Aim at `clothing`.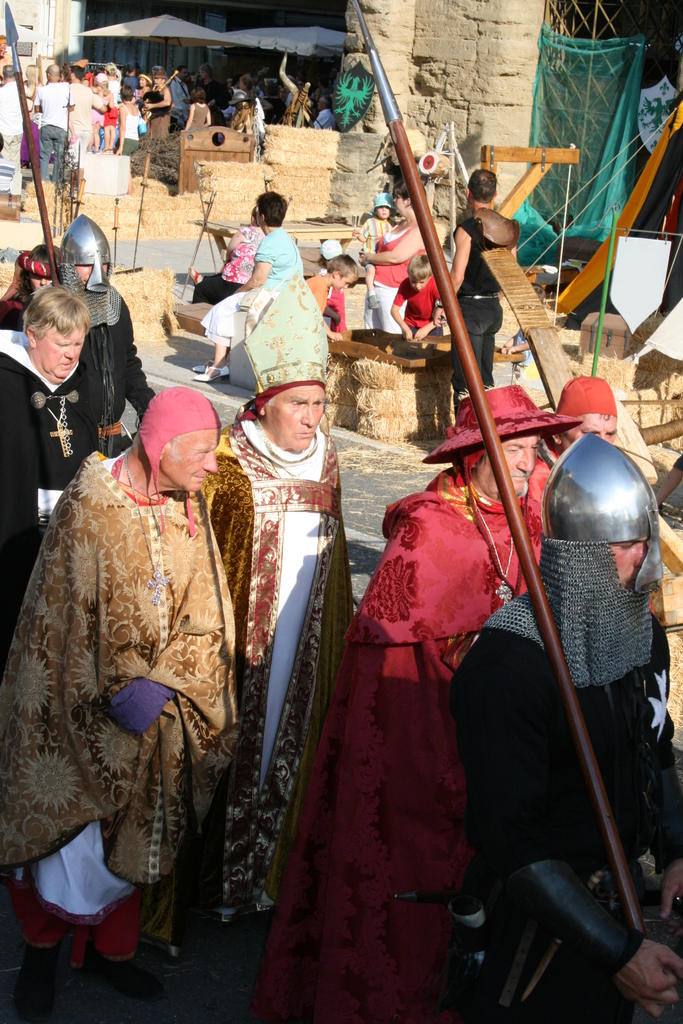
Aimed at (532,442,561,508).
